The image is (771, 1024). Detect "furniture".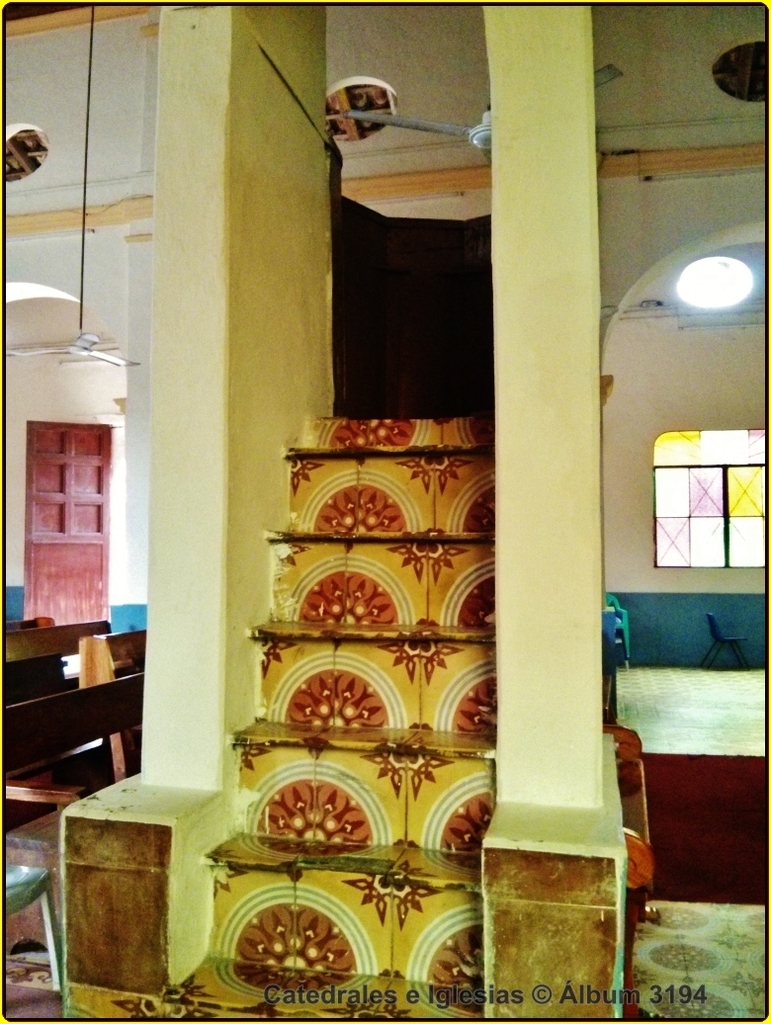
Detection: <region>0, 672, 141, 956</region>.
